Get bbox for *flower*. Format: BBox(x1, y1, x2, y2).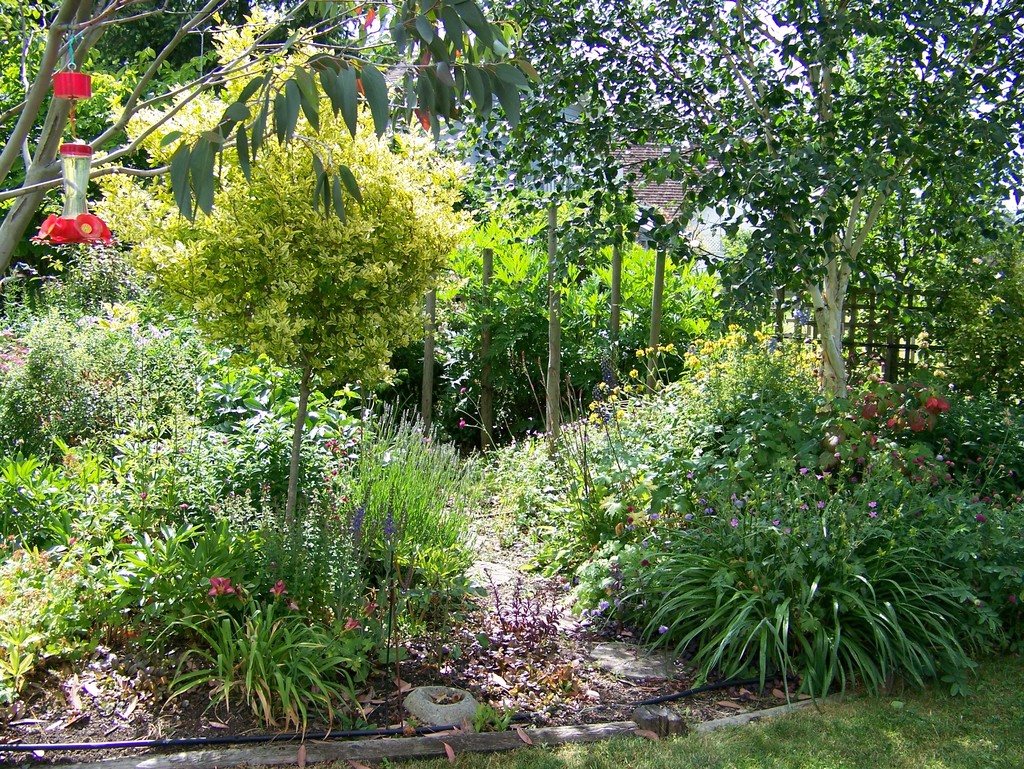
BBox(178, 503, 190, 512).
